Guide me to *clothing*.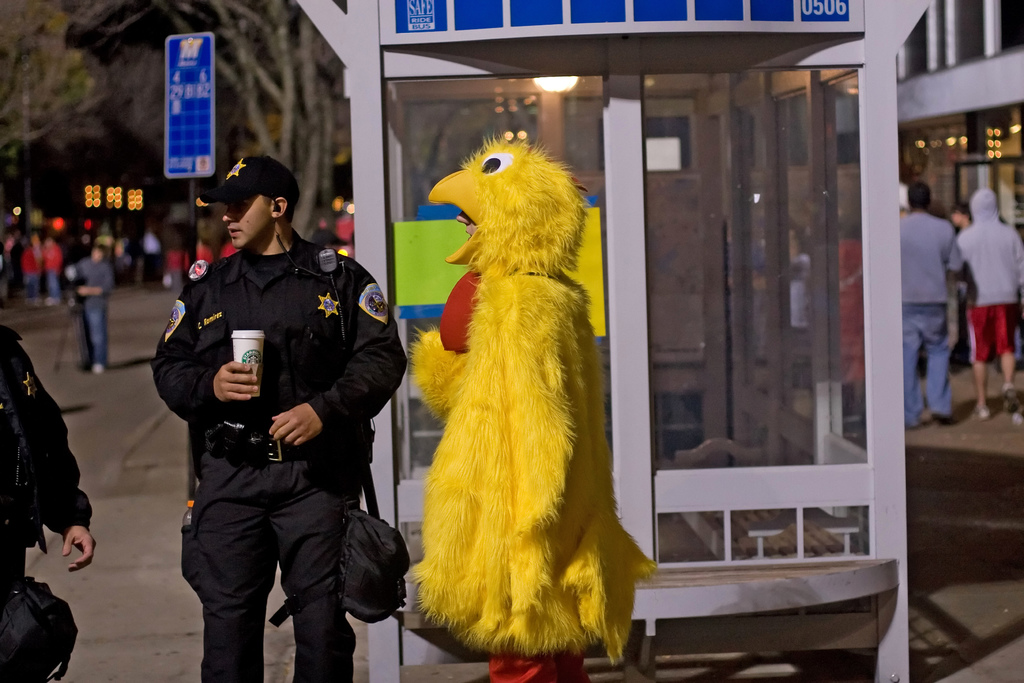
Guidance: crop(145, 192, 402, 640).
